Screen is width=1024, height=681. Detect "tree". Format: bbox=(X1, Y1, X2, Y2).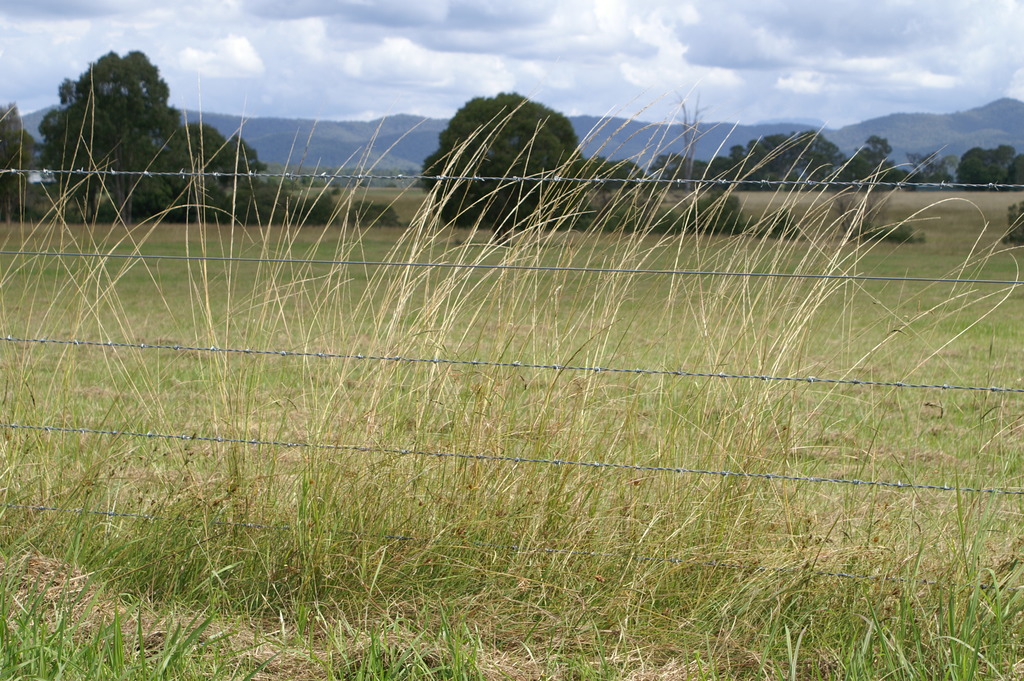
bbox=(45, 31, 192, 222).
